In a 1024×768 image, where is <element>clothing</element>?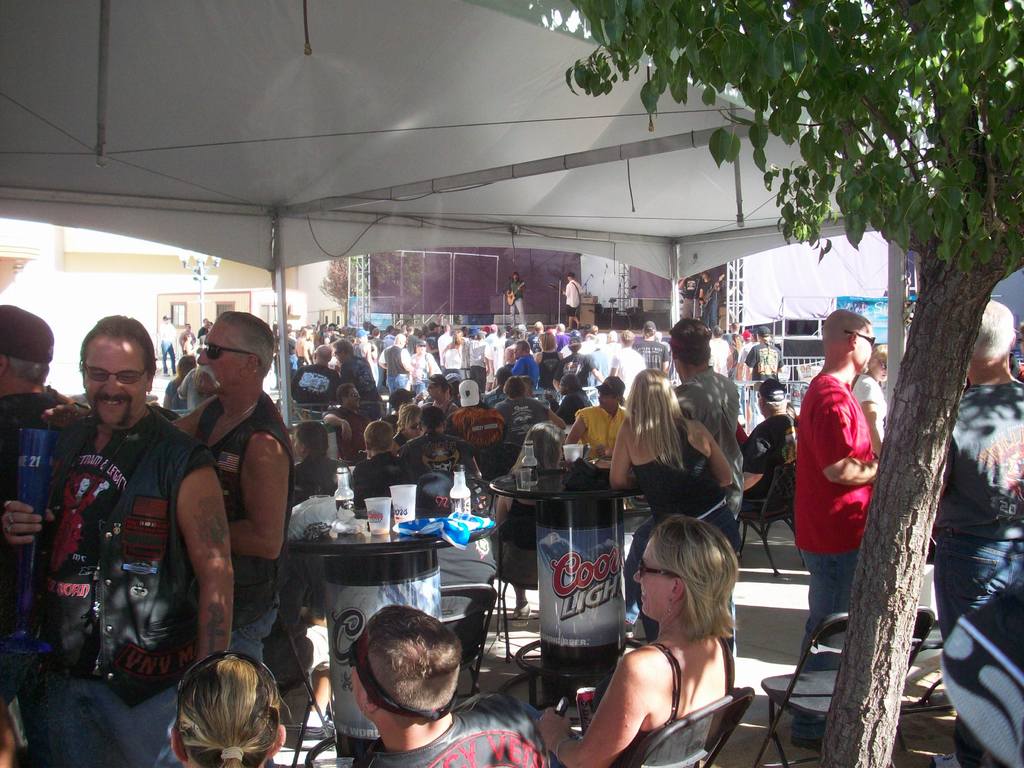
<bbox>43, 388, 204, 767</bbox>.
